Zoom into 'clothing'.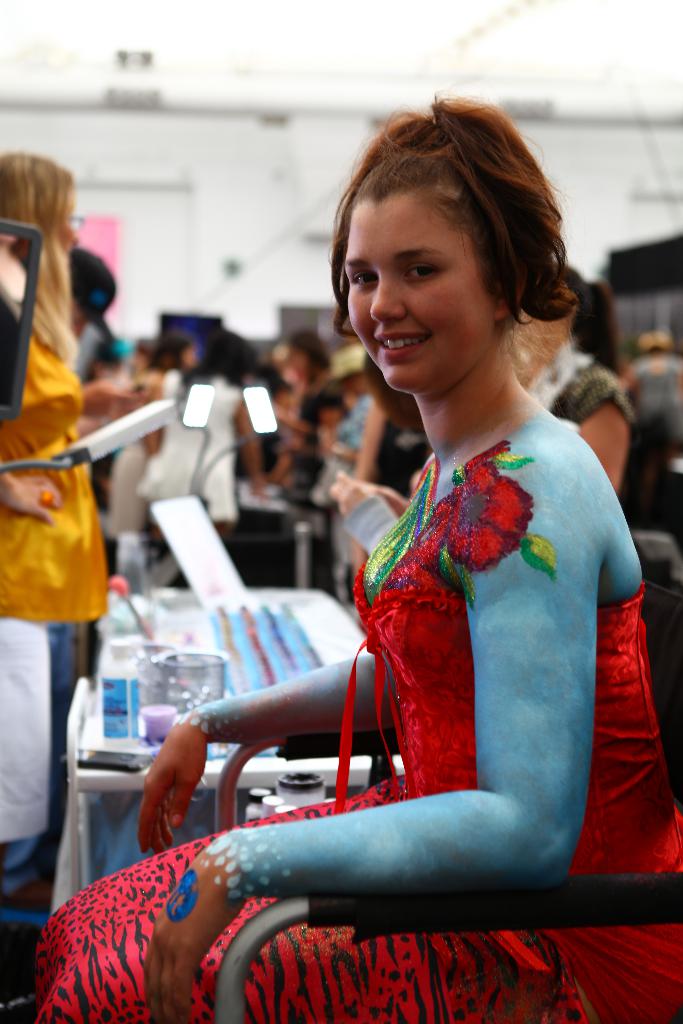
Zoom target: bbox=[35, 514, 682, 1023].
